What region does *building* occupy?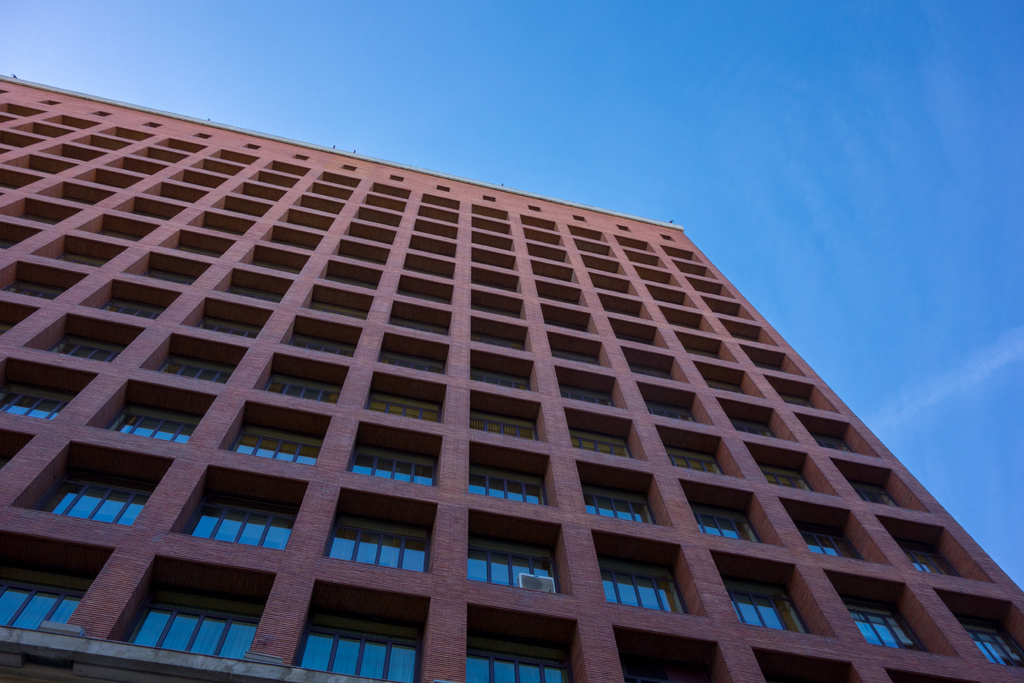
l=0, t=76, r=1023, b=682.
